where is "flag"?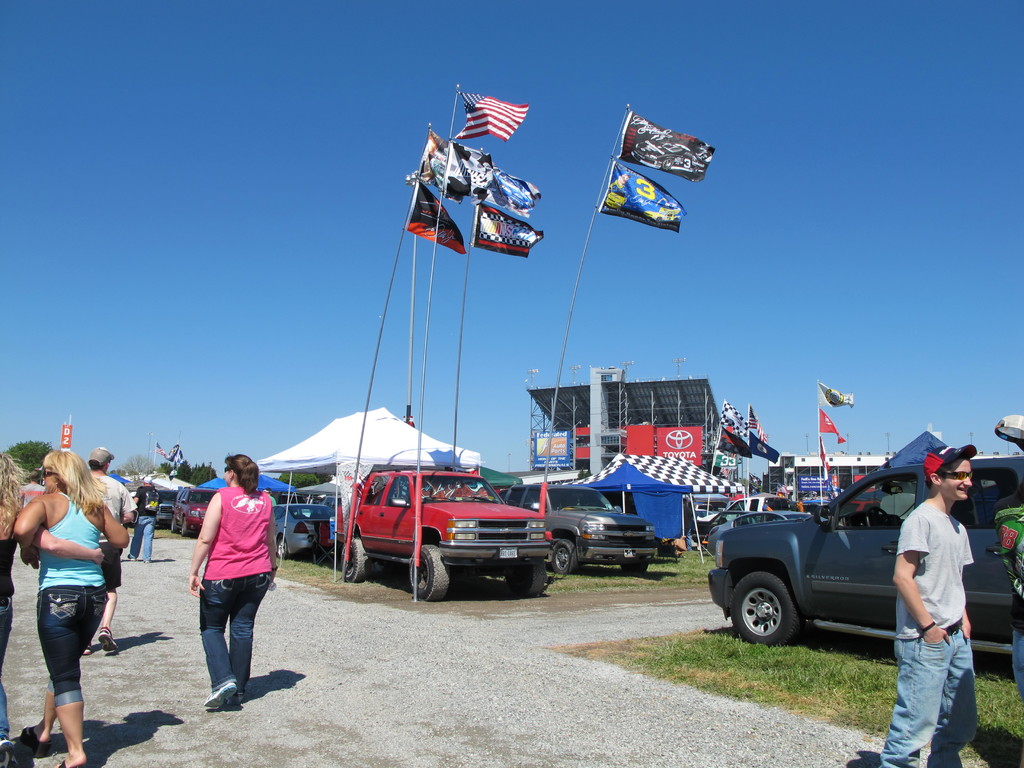
(612, 106, 716, 186).
